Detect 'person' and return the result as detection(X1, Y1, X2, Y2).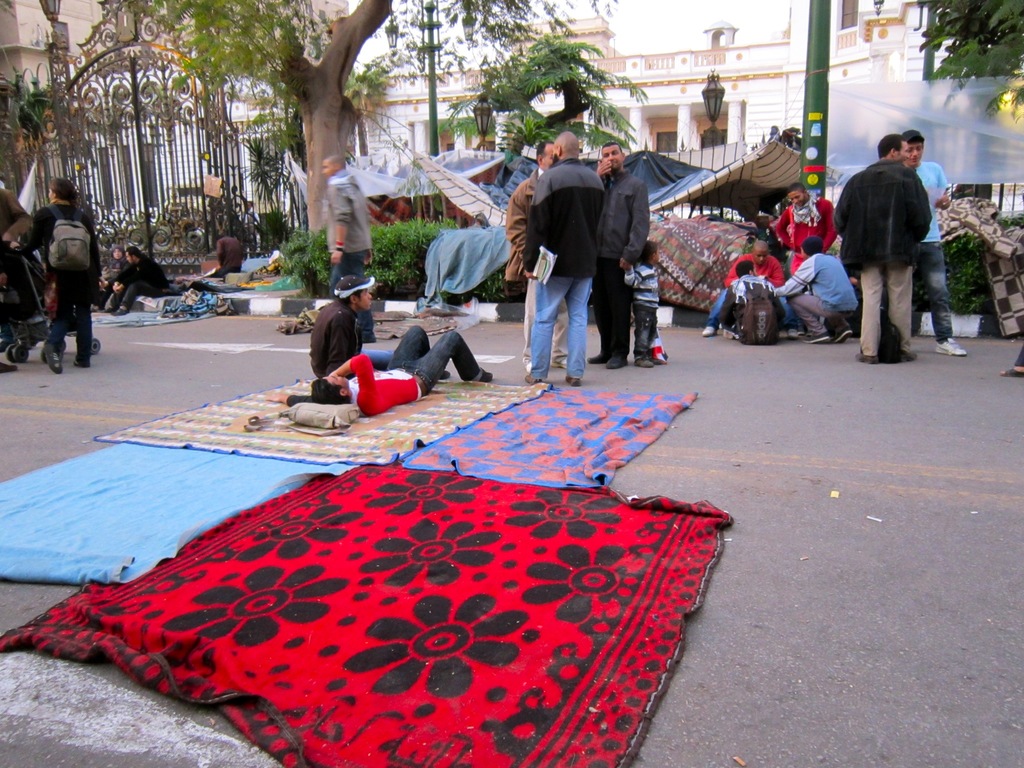
detection(623, 233, 668, 364).
